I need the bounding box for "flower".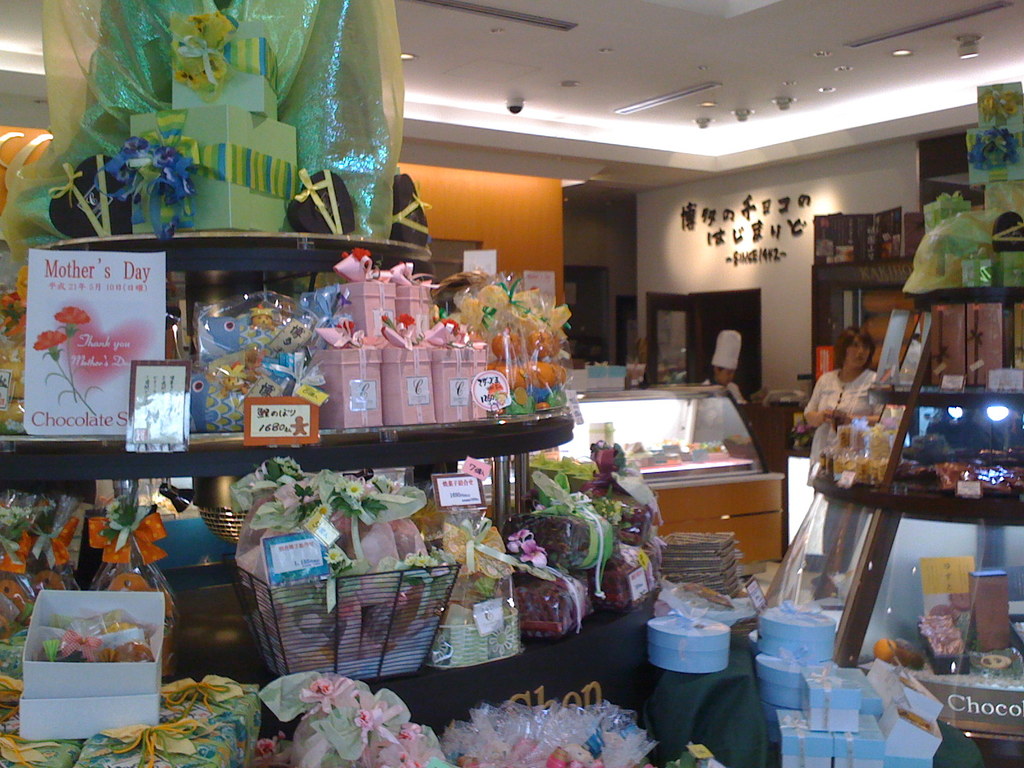
Here it is: {"x1": 328, "y1": 547, "x2": 341, "y2": 564}.
